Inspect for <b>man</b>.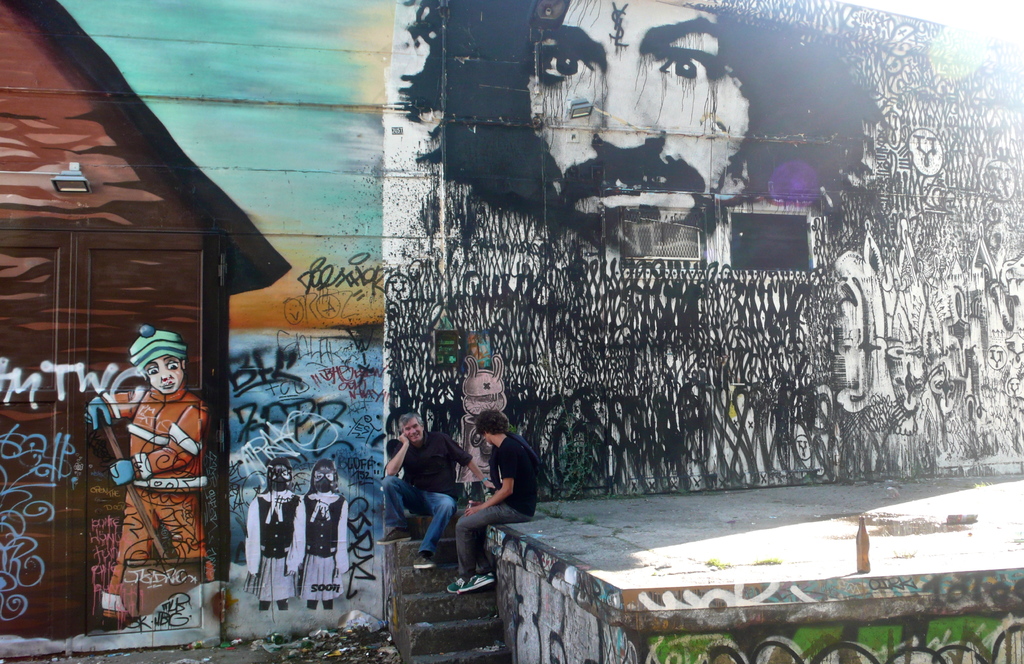
Inspection: [404, 0, 909, 247].
